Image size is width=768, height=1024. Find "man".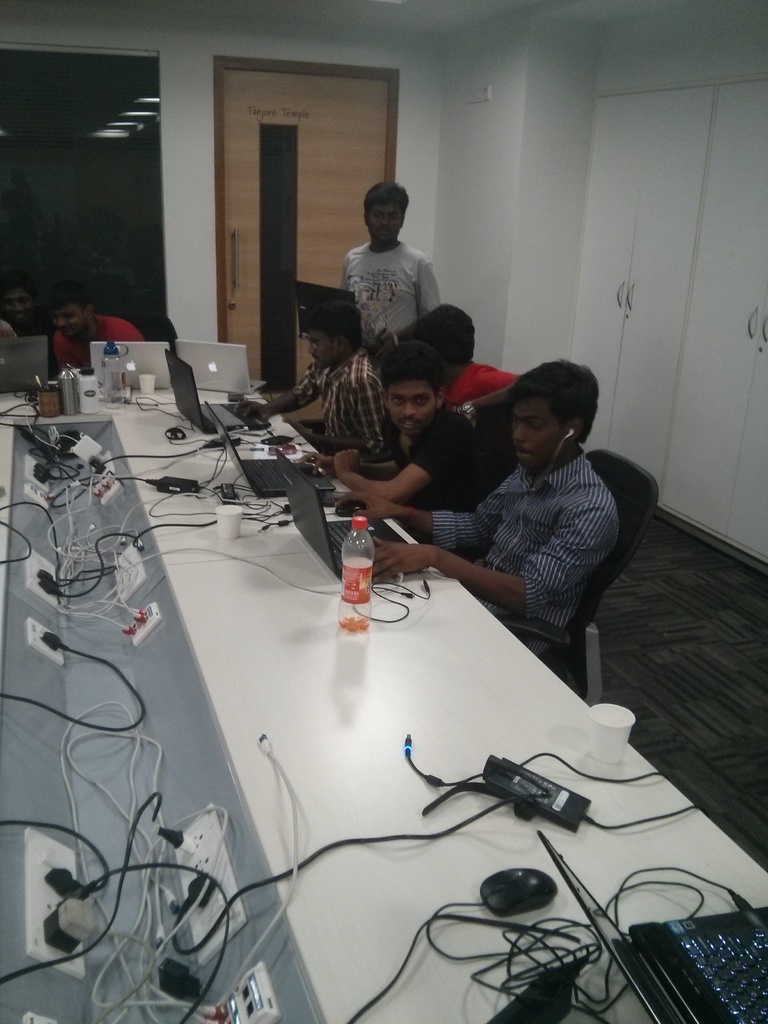
BBox(322, 333, 492, 515).
